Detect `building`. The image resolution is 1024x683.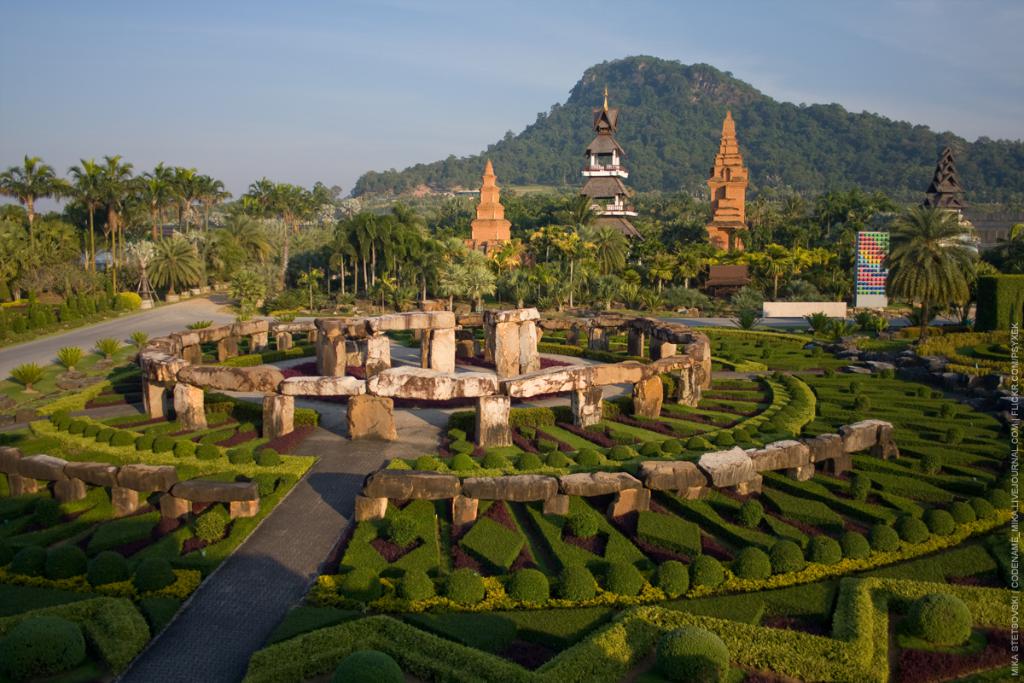
x1=701, y1=102, x2=751, y2=253.
